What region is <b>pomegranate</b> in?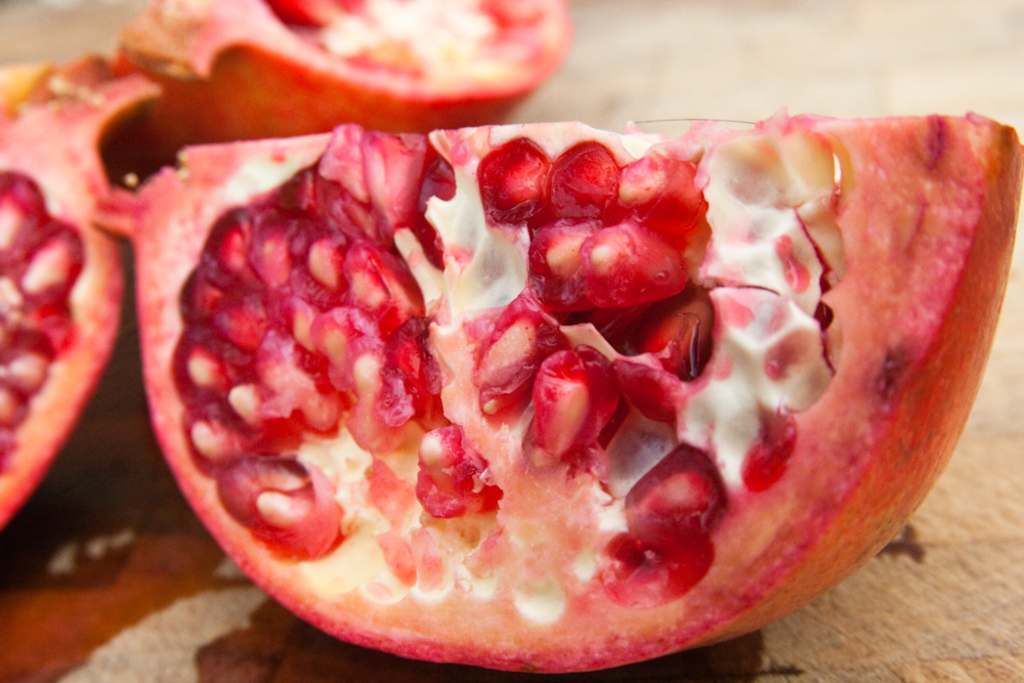
bbox=(92, 109, 1023, 677).
